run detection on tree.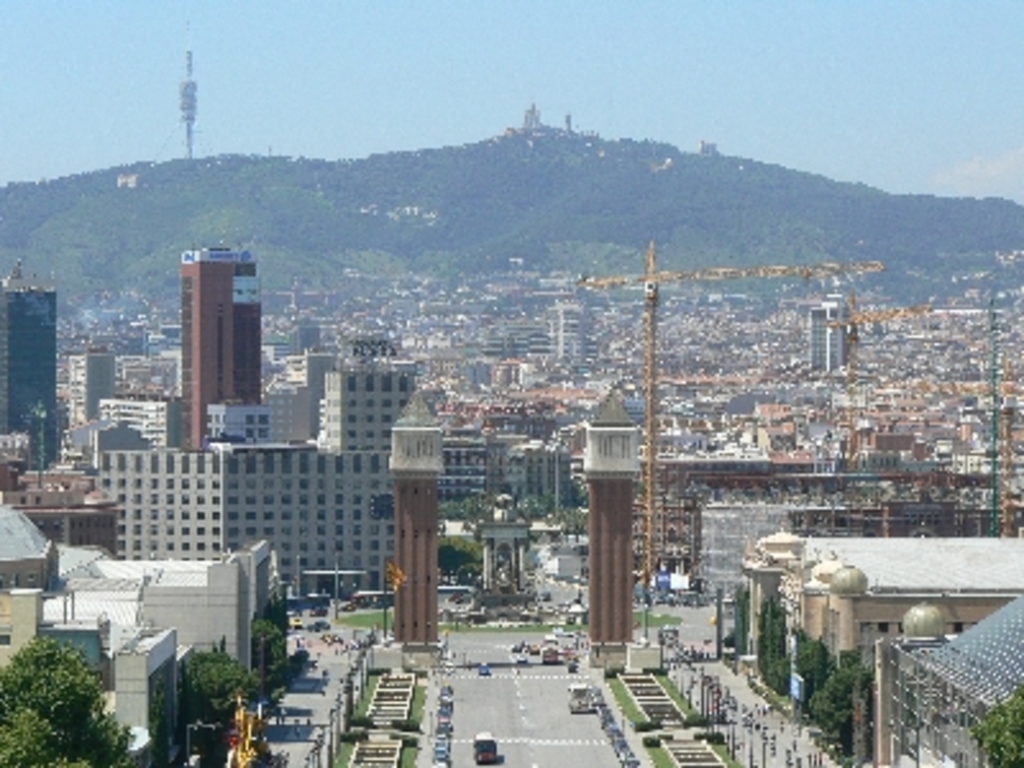
Result: crop(259, 599, 297, 701).
